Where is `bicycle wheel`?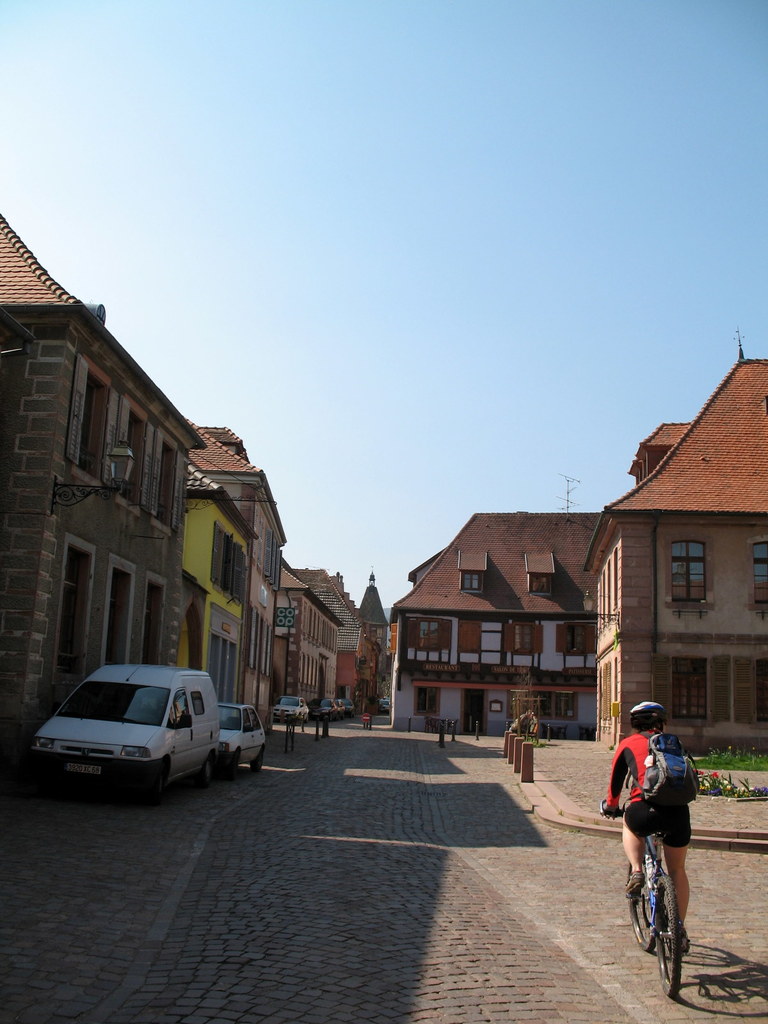
650, 872, 676, 1000.
